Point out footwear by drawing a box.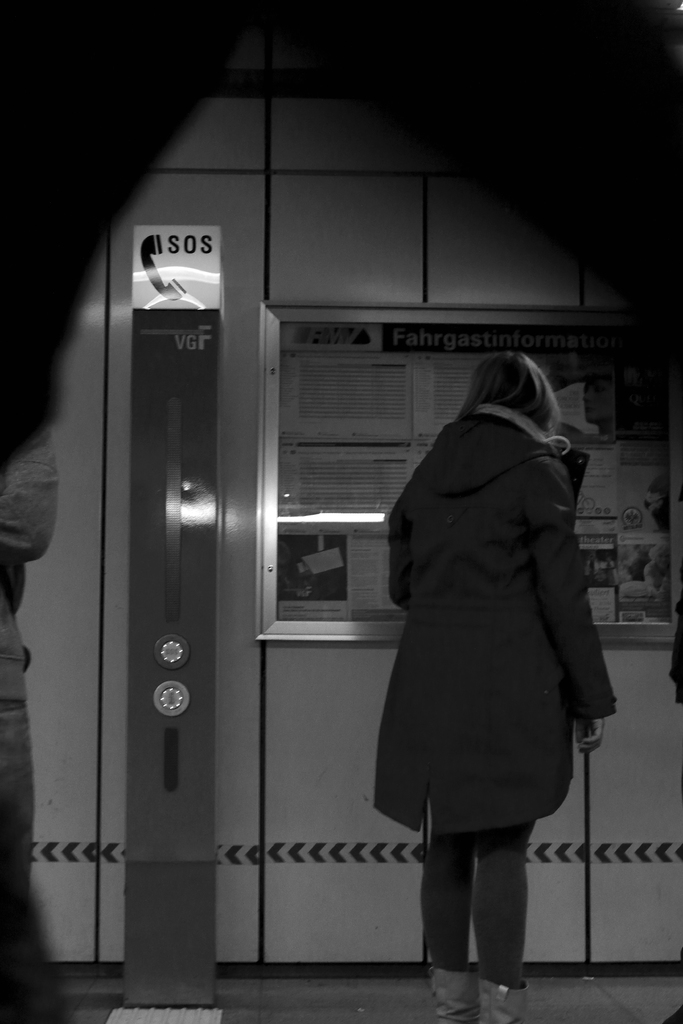
<bbox>482, 981, 536, 1023</bbox>.
